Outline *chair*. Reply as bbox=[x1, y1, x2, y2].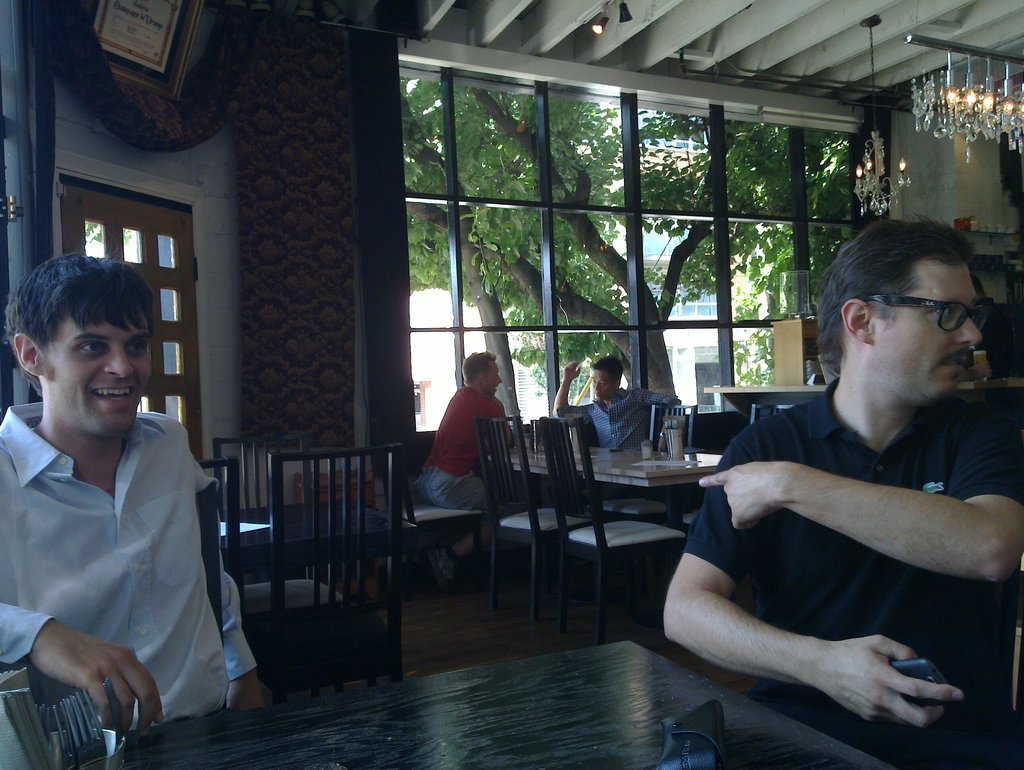
bbox=[213, 438, 334, 600].
